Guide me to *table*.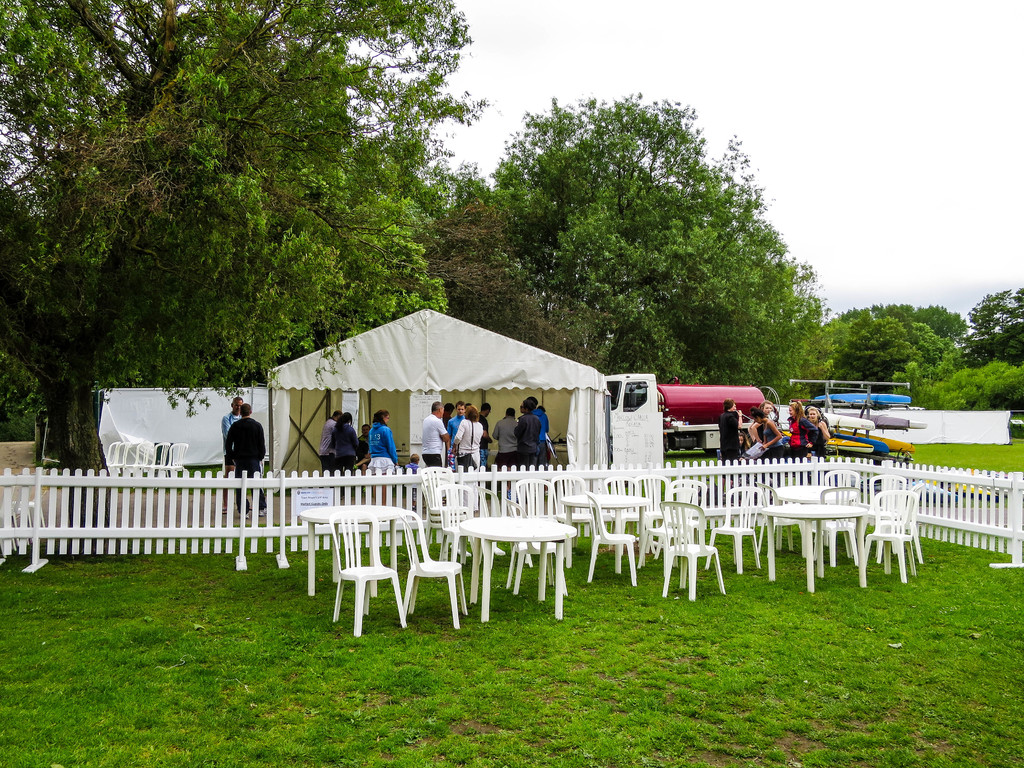
Guidance: (x1=458, y1=508, x2=575, y2=620).
